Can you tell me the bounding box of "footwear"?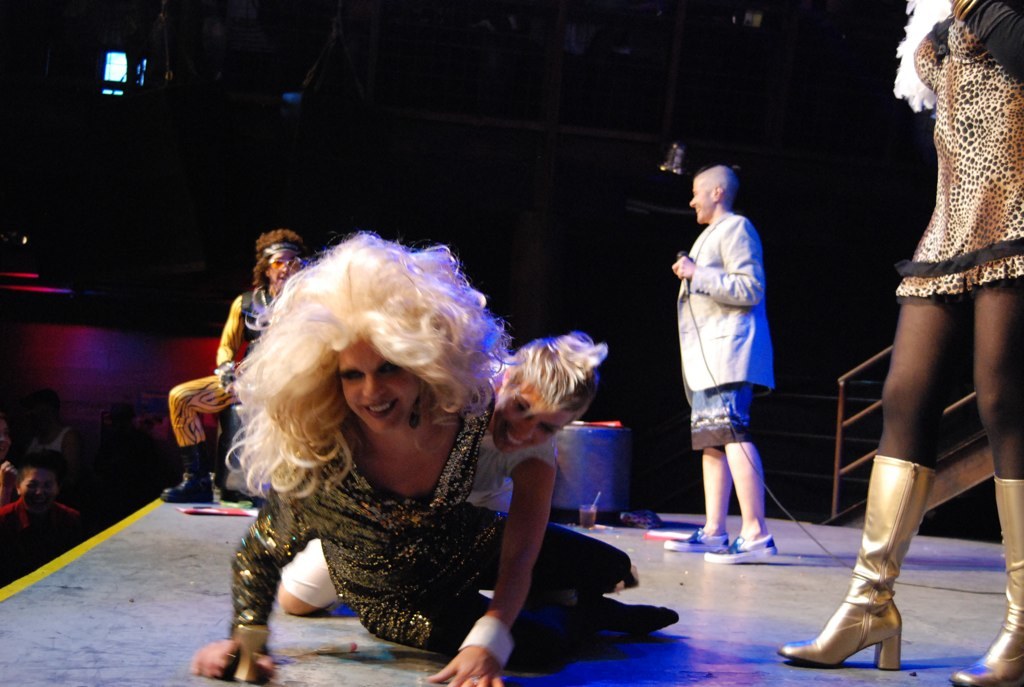
rect(809, 533, 925, 682).
